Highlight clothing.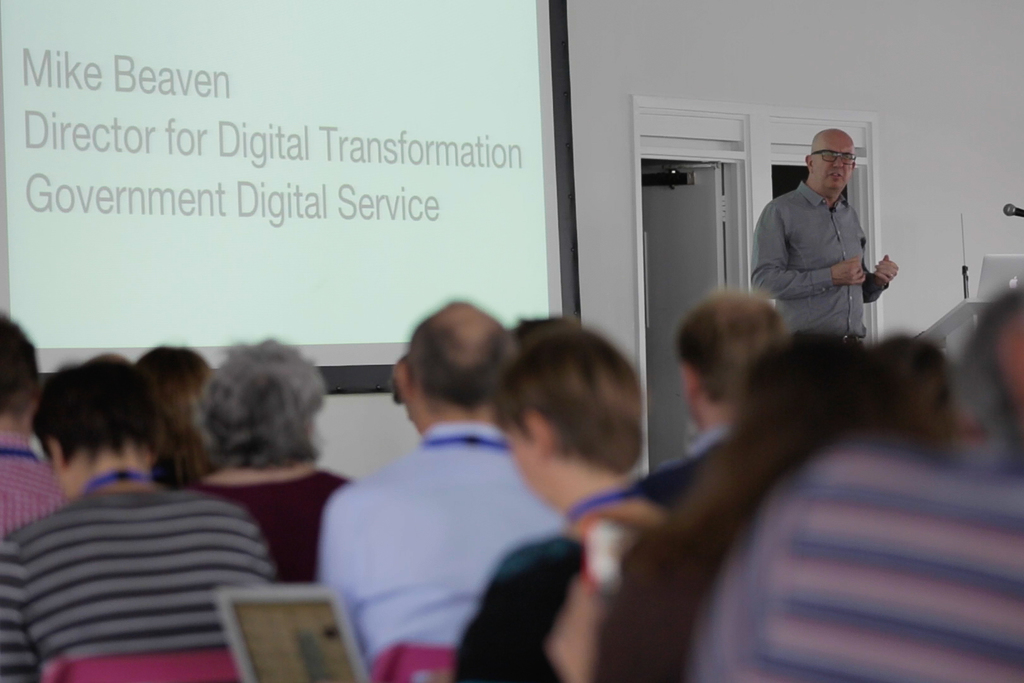
Highlighted region: bbox=(312, 420, 567, 668).
